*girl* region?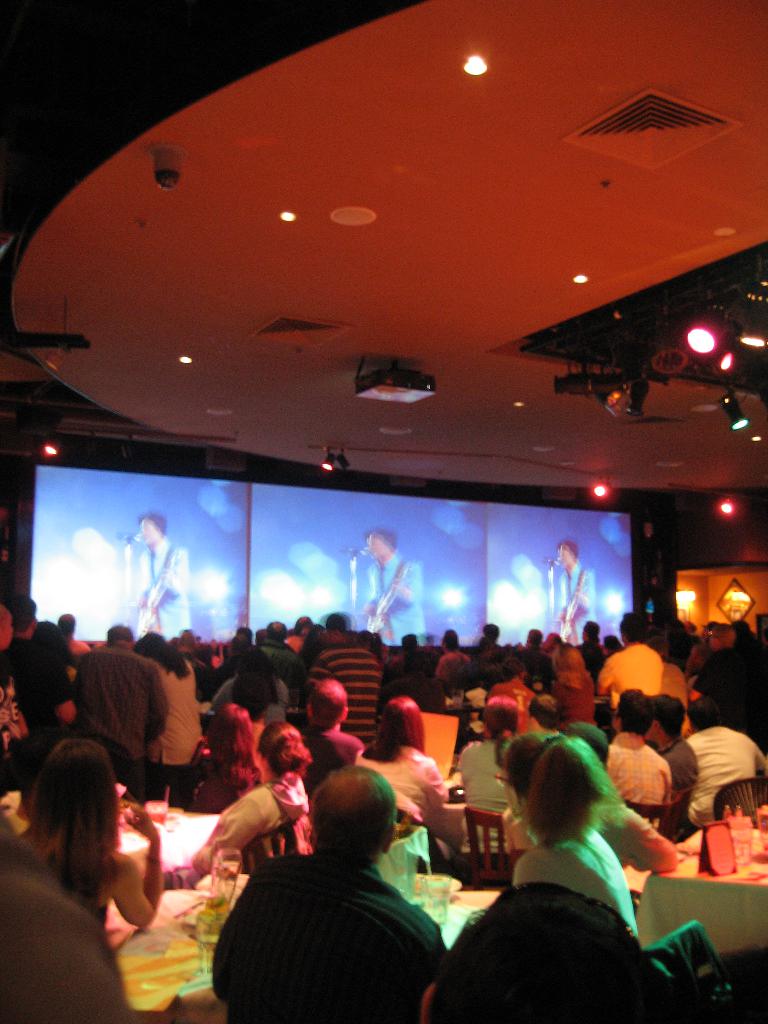
rect(187, 717, 313, 884)
